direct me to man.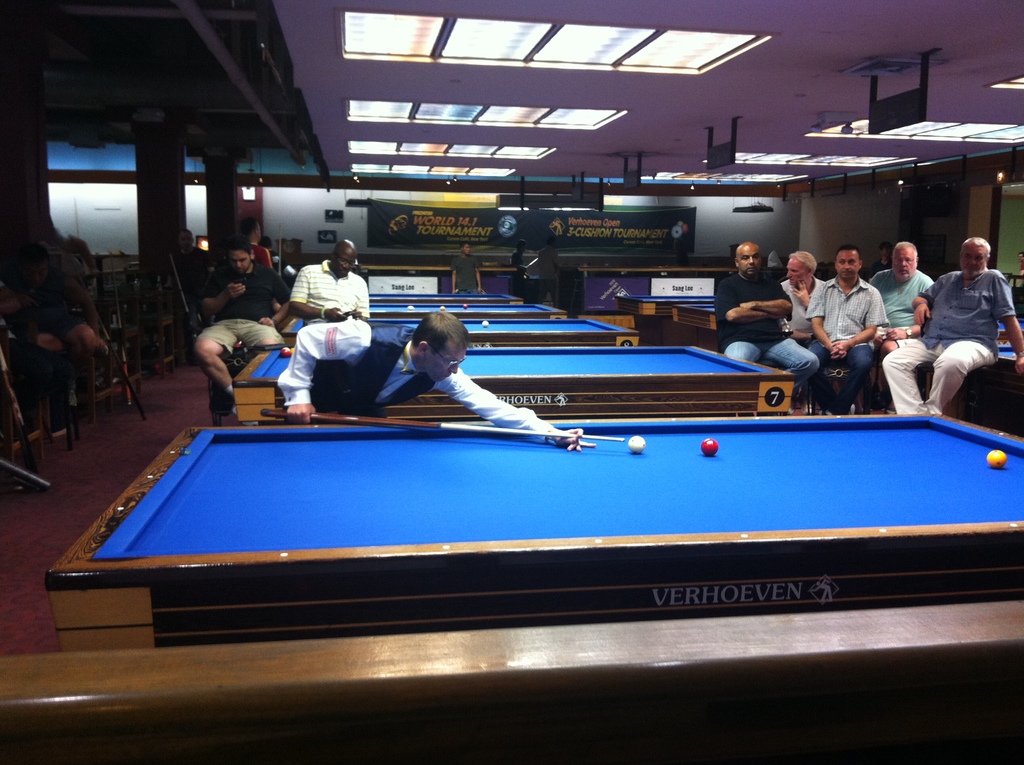
Direction: [715, 240, 820, 405].
